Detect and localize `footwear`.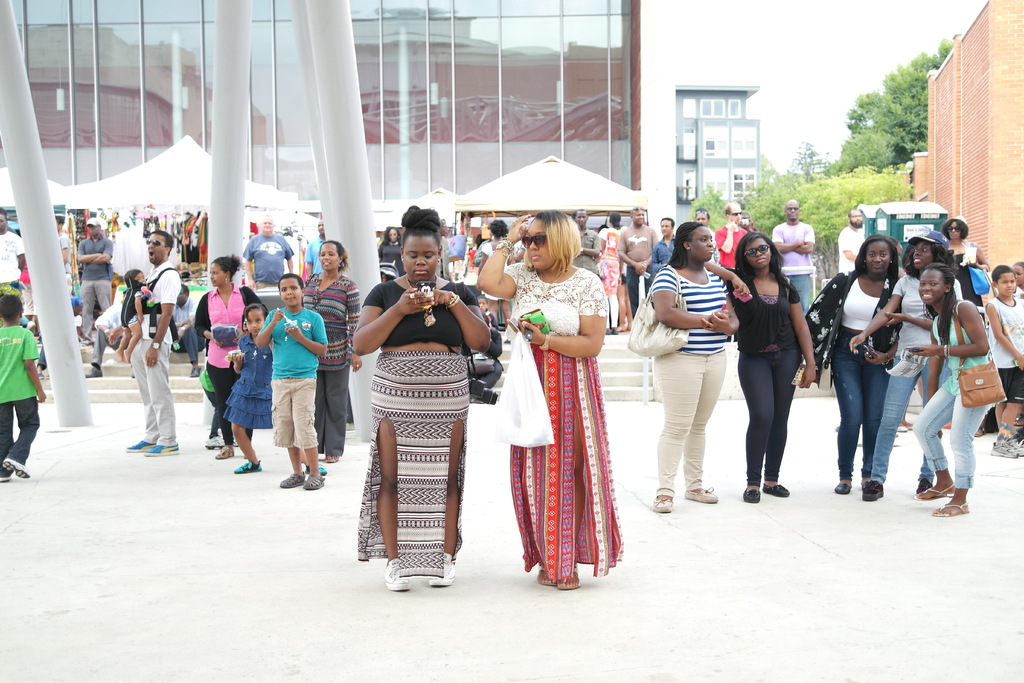
Localized at 189 363 209 379.
